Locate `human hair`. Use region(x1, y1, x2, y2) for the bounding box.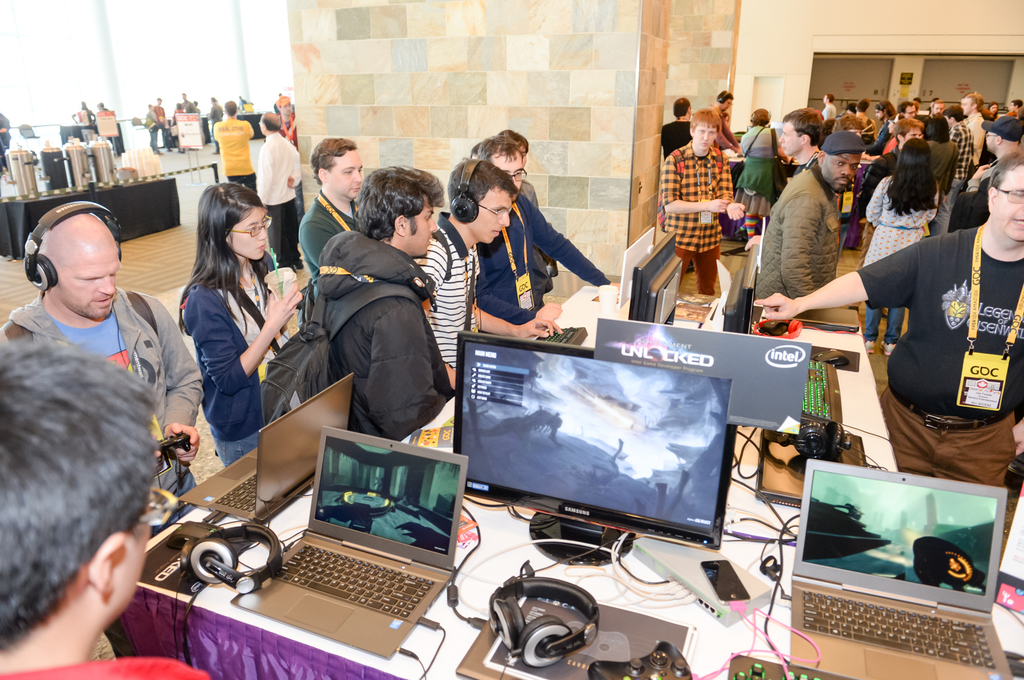
region(260, 116, 281, 132).
